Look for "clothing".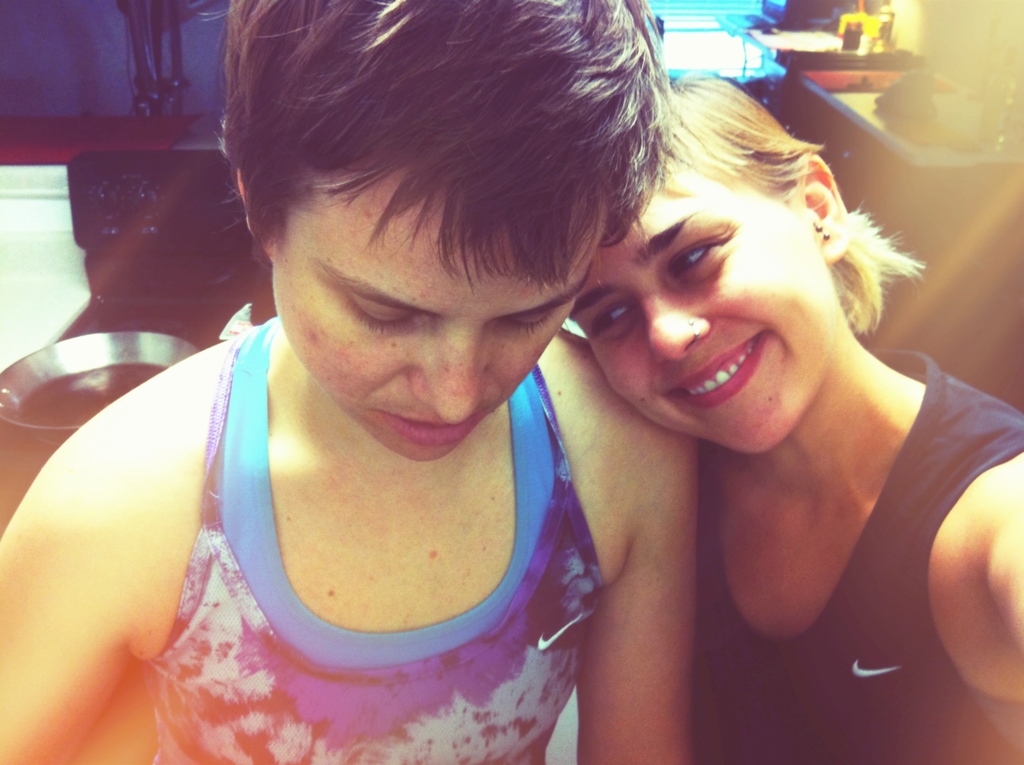
Found: left=692, top=348, right=1023, bottom=764.
